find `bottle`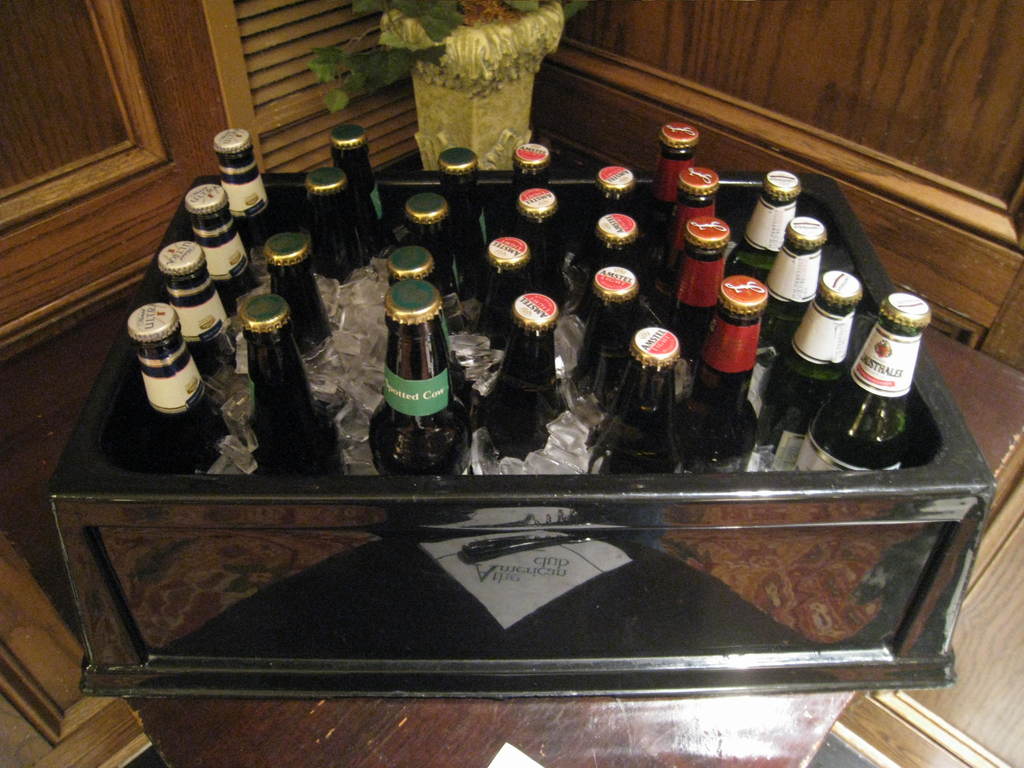
select_region(435, 146, 491, 276)
